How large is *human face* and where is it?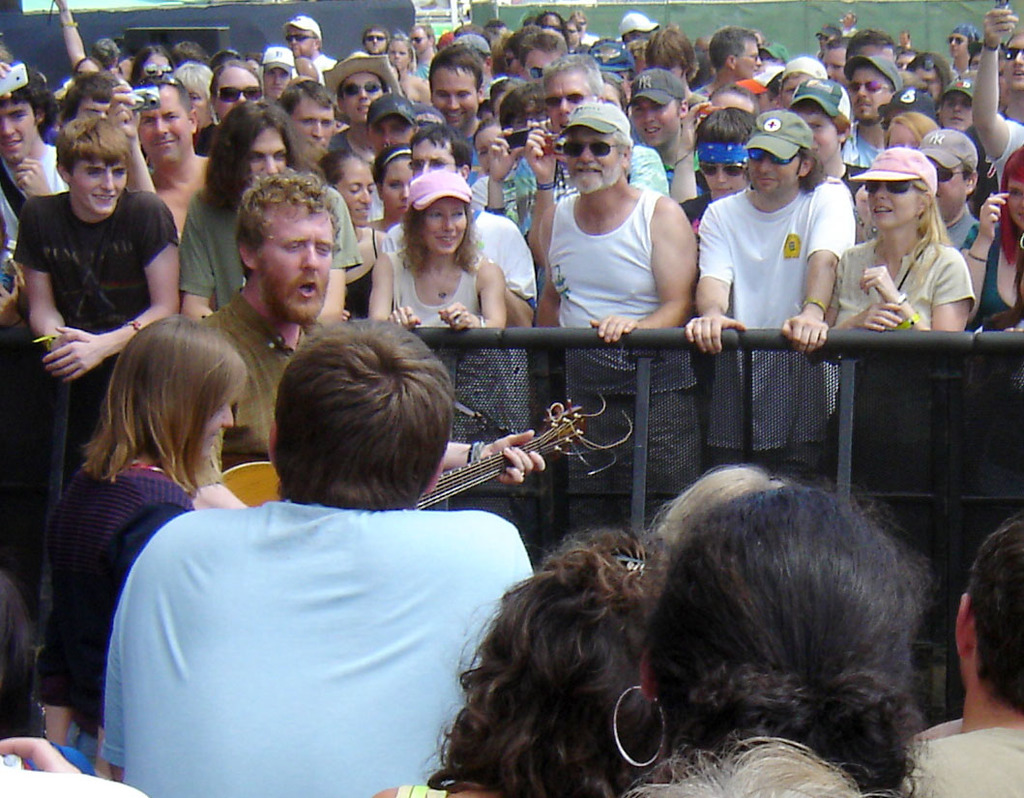
Bounding box: 750, 148, 800, 193.
